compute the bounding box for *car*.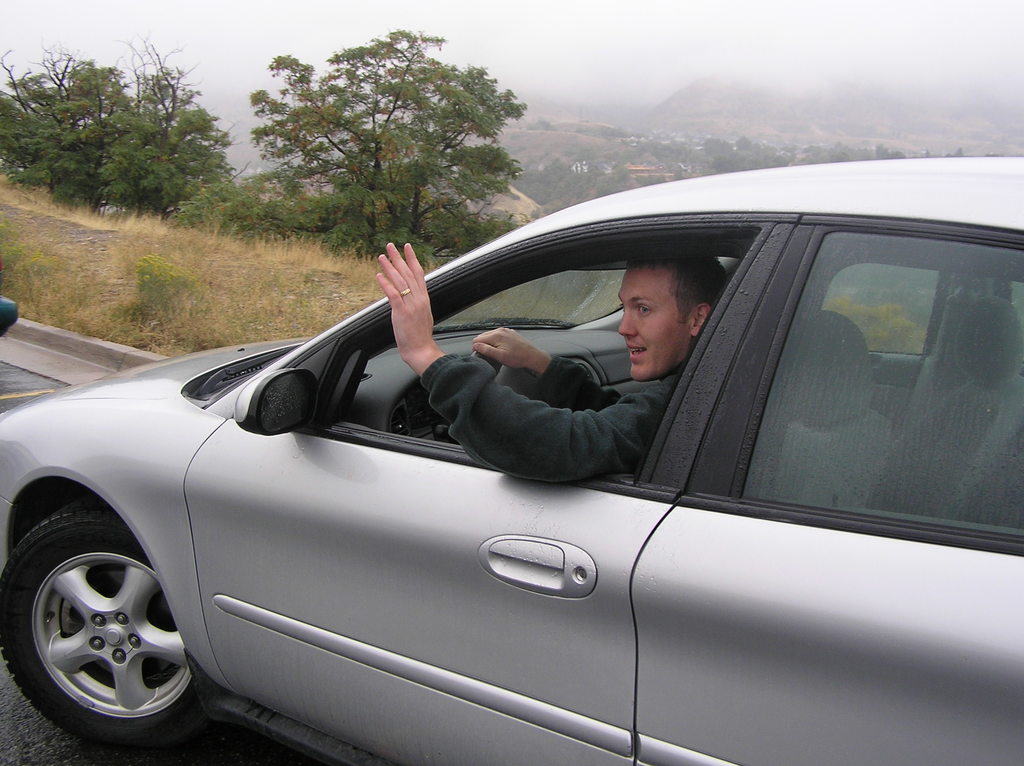
Rect(4, 161, 1017, 765).
